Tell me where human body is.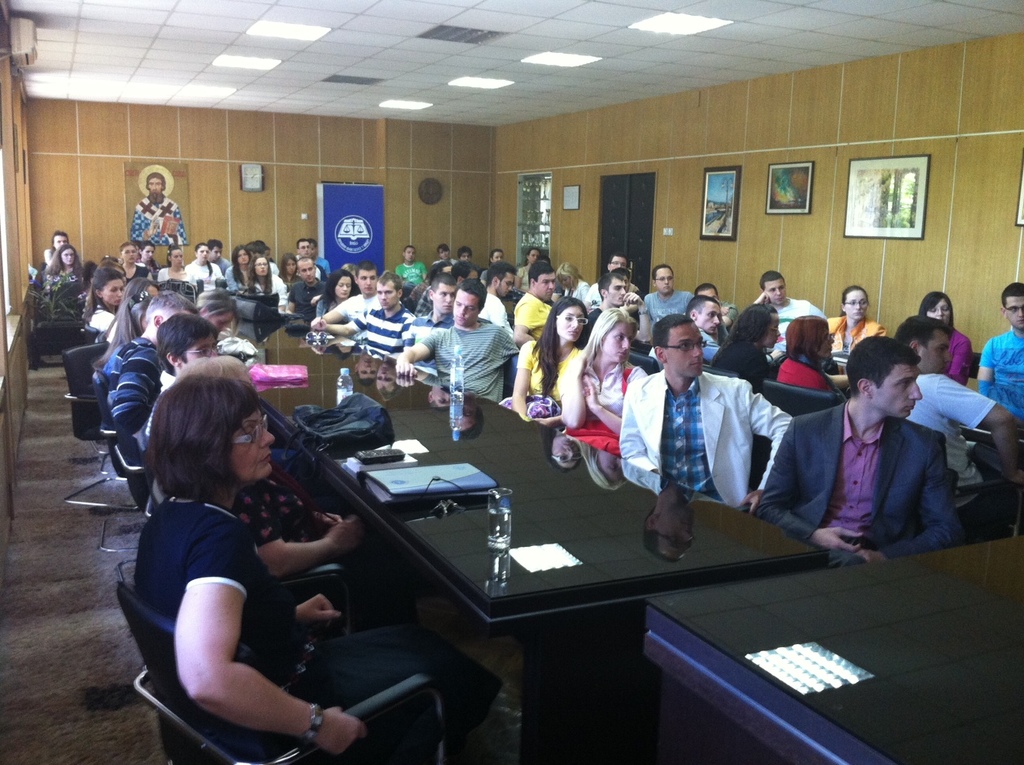
human body is at (163, 350, 360, 592).
